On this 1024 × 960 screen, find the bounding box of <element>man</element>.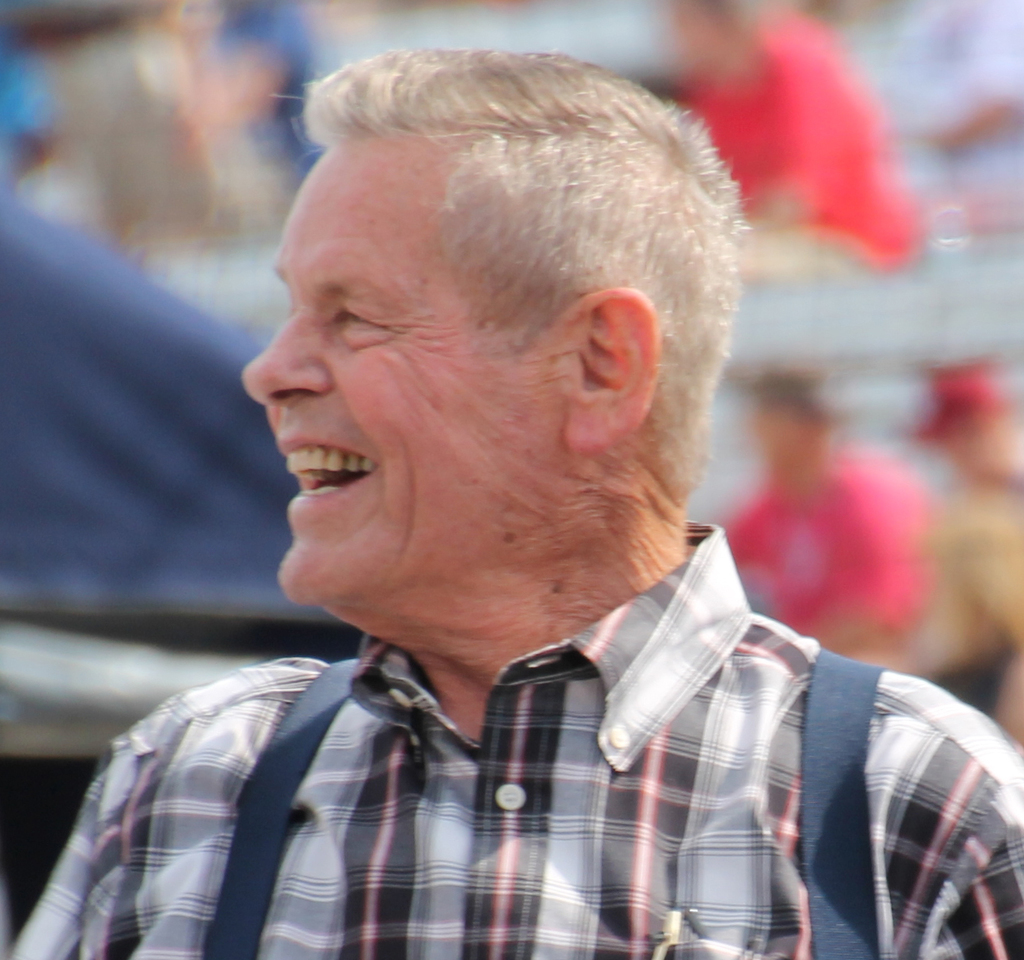
Bounding box: select_region(4, 52, 1023, 959).
